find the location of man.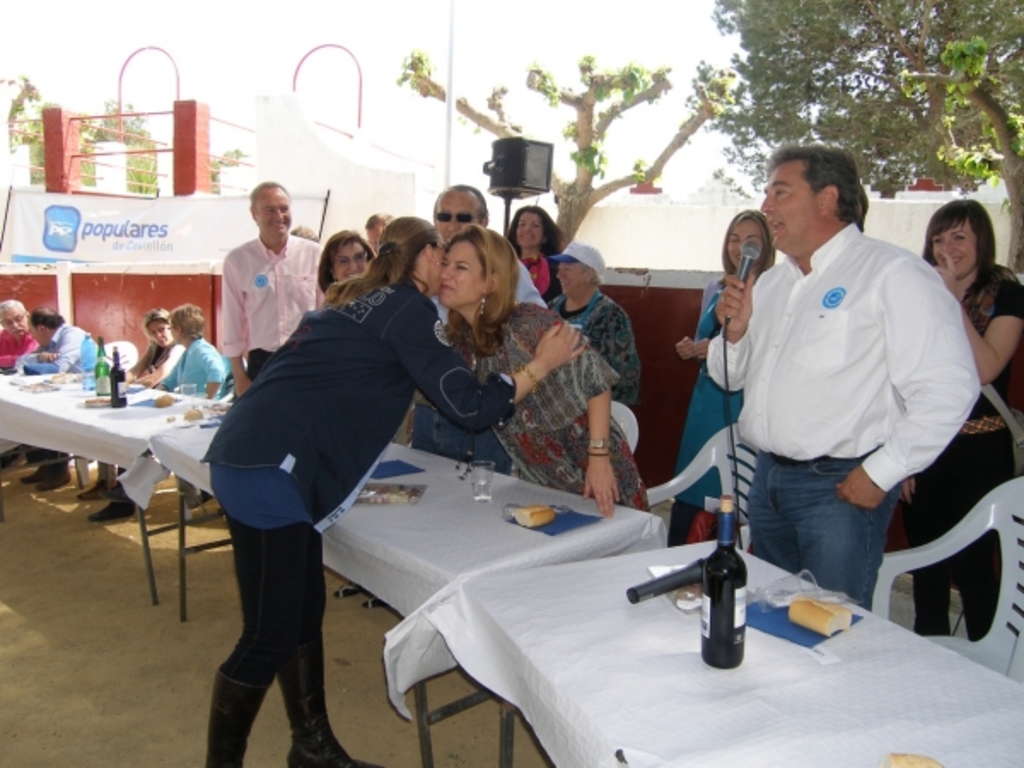
Location: 222,177,328,393.
